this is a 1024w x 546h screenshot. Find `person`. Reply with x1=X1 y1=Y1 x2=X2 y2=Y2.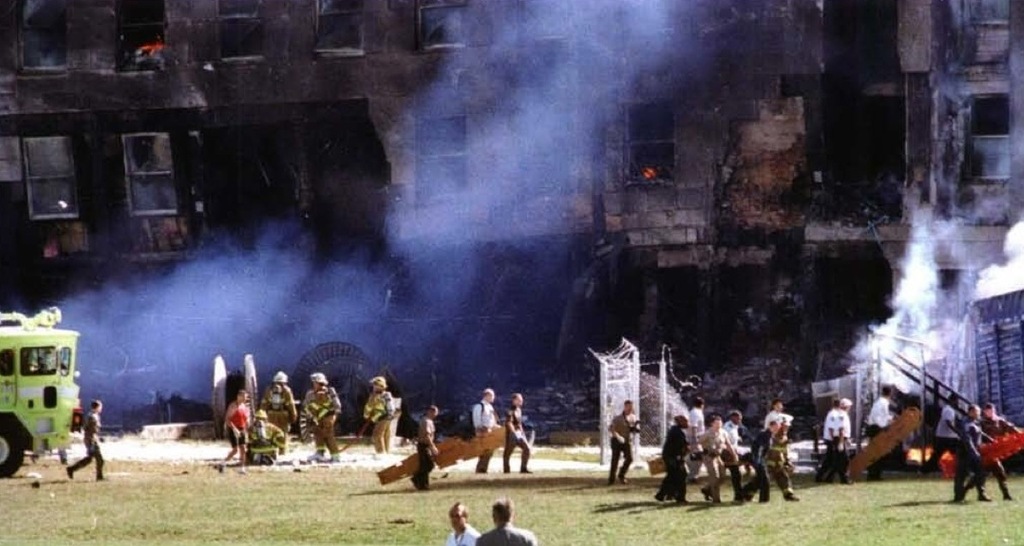
x1=822 y1=394 x2=851 y2=486.
